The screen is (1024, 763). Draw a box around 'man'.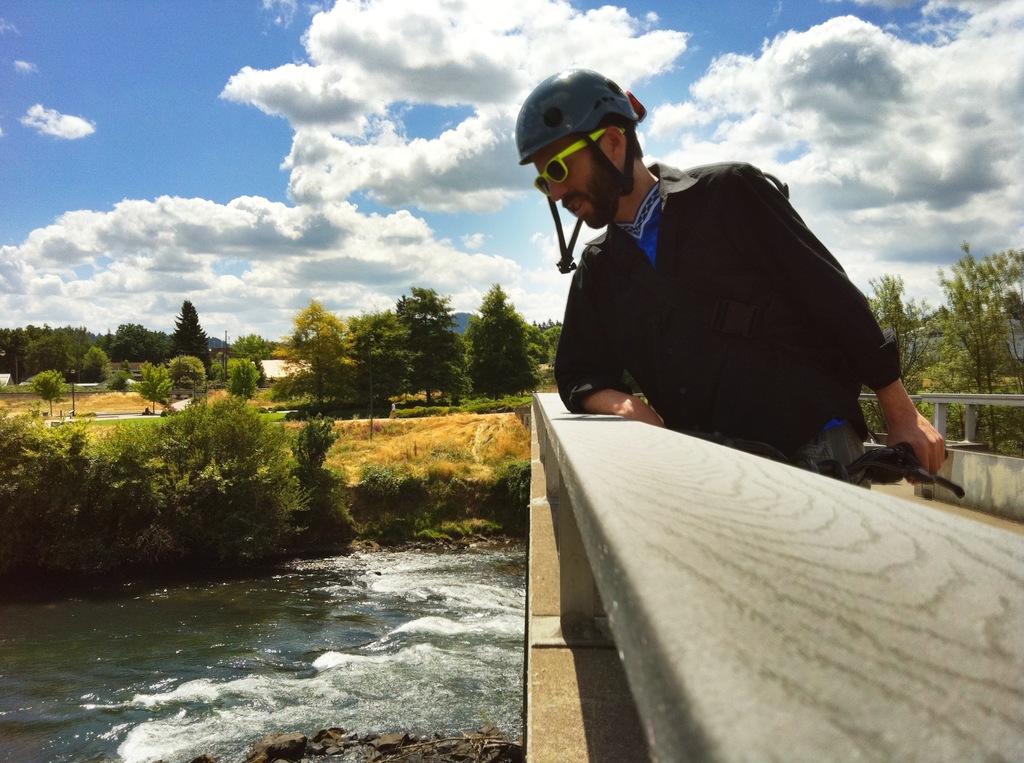
(529,127,959,495).
